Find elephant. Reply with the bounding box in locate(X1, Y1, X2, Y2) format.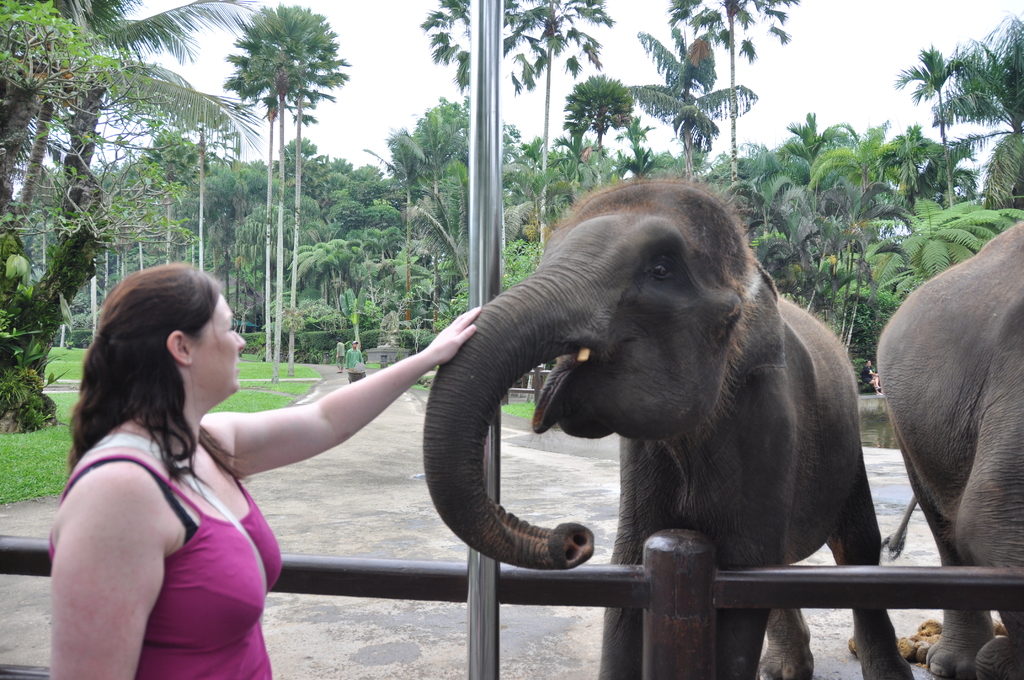
locate(428, 191, 900, 619).
